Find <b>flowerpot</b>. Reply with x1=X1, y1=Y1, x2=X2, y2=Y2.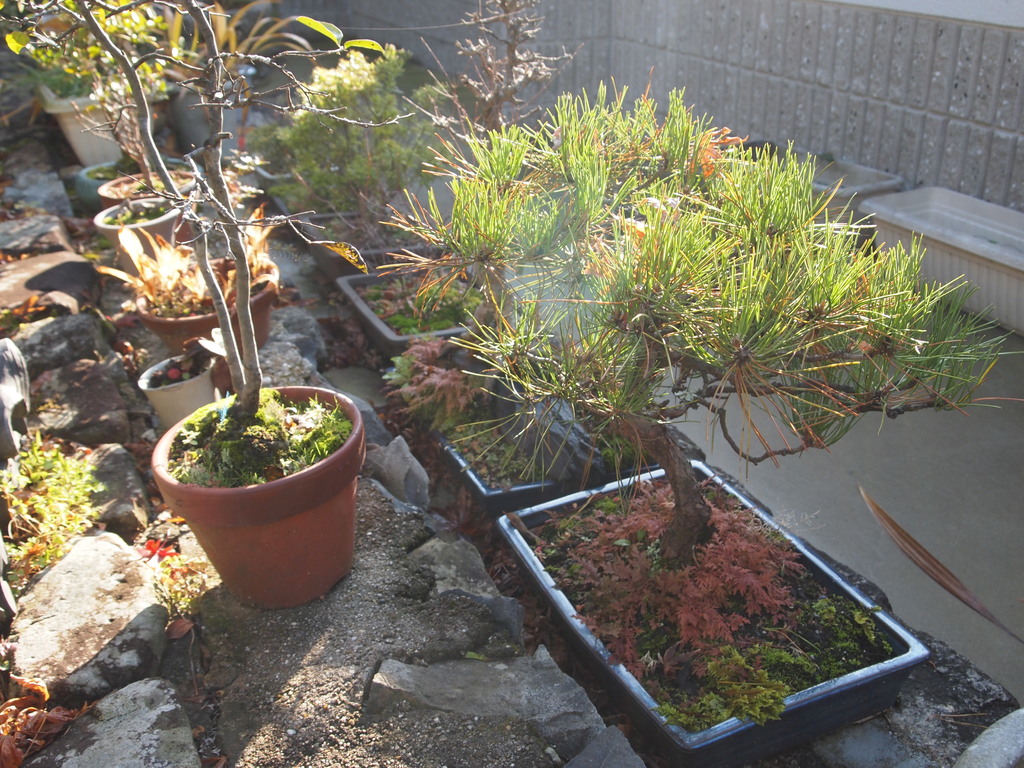
x1=140, y1=373, x2=368, y2=615.
